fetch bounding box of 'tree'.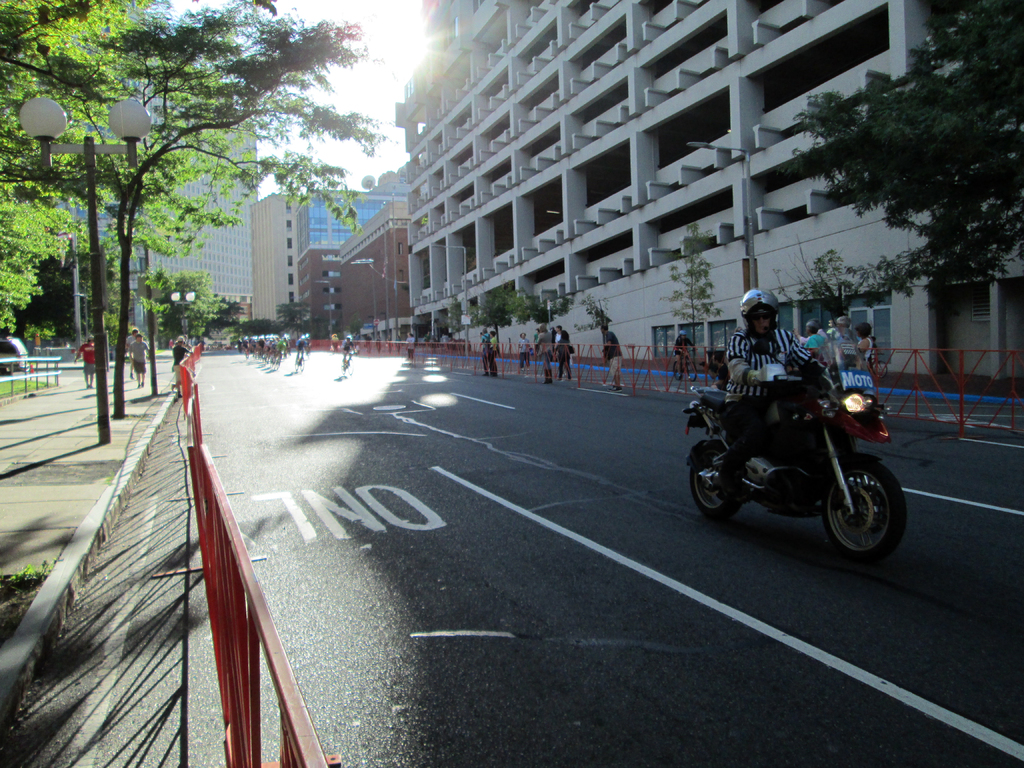
Bbox: detection(774, 251, 870, 324).
